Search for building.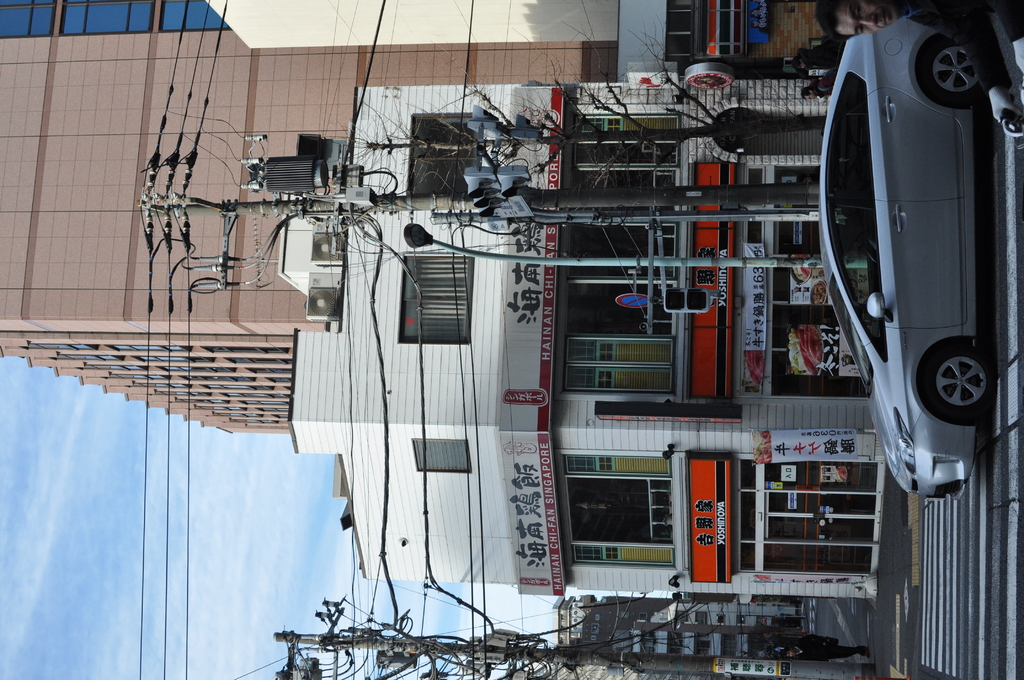
Found at [0,0,882,603].
